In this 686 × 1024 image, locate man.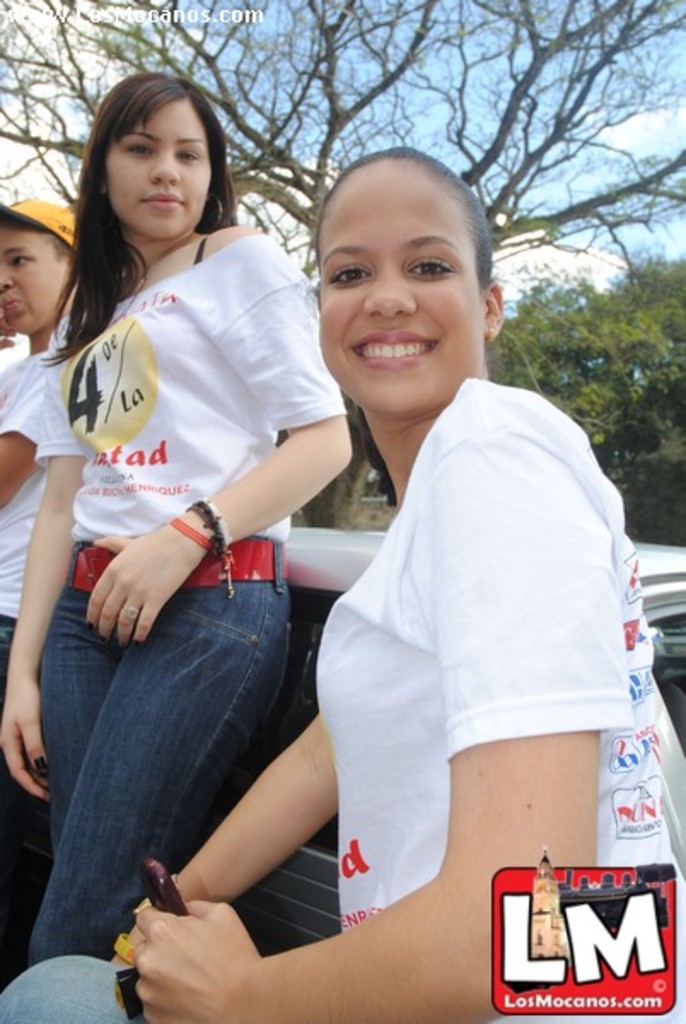
Bounding box: {"left": 0, "top": 191, "right": 84, "bottom": 976}.
